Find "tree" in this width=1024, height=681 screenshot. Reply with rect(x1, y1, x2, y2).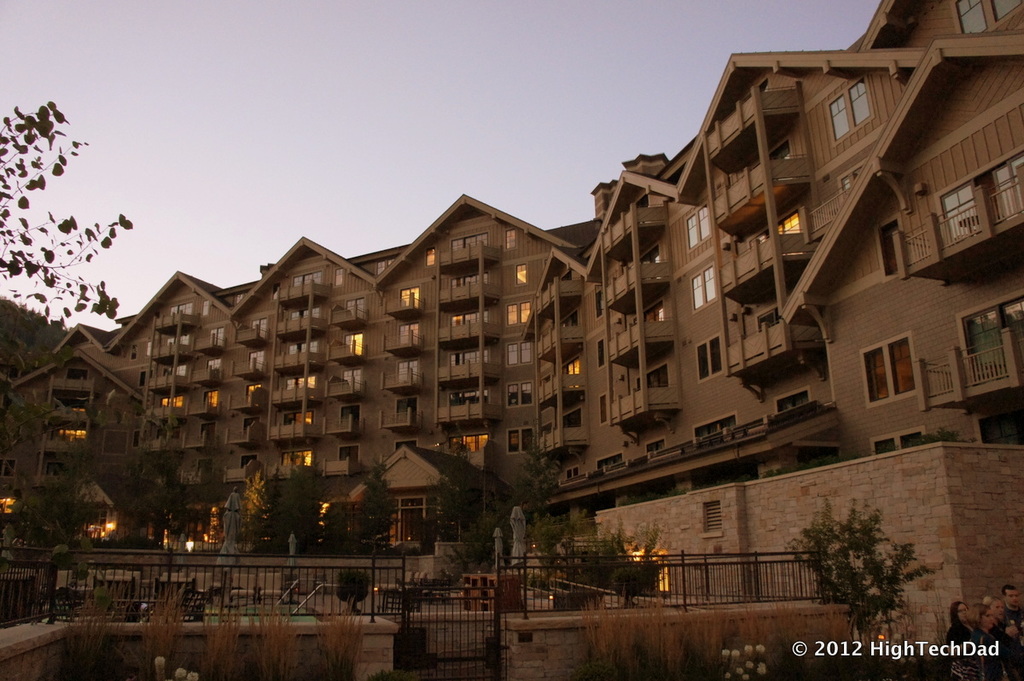
rect(0, 96, 135, 401).
